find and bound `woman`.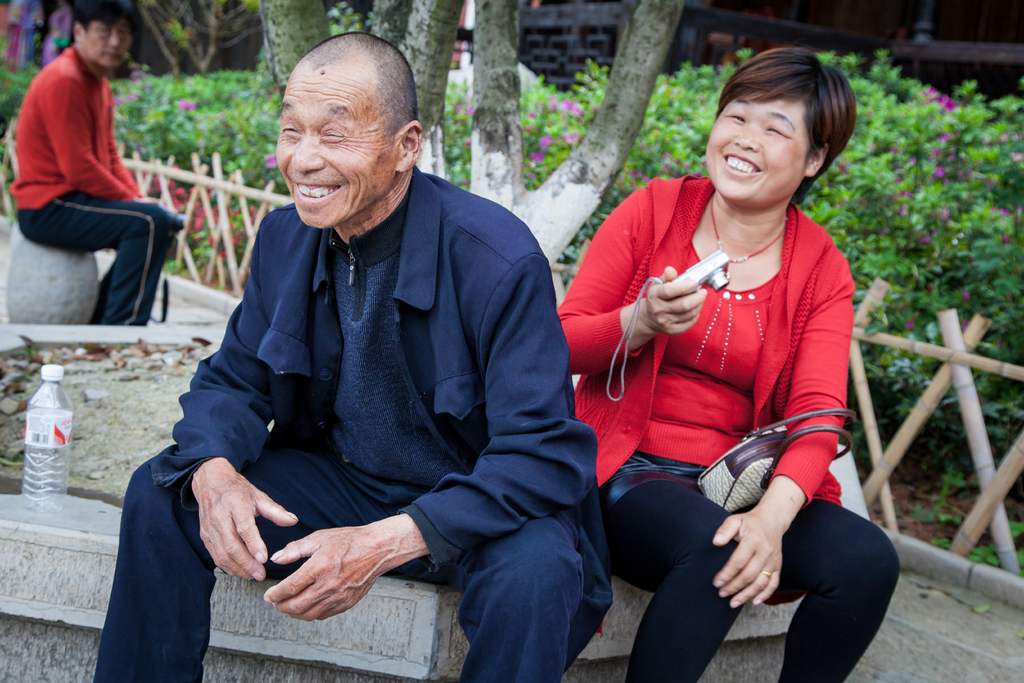
Bound: [566, 39, 872, 673].
